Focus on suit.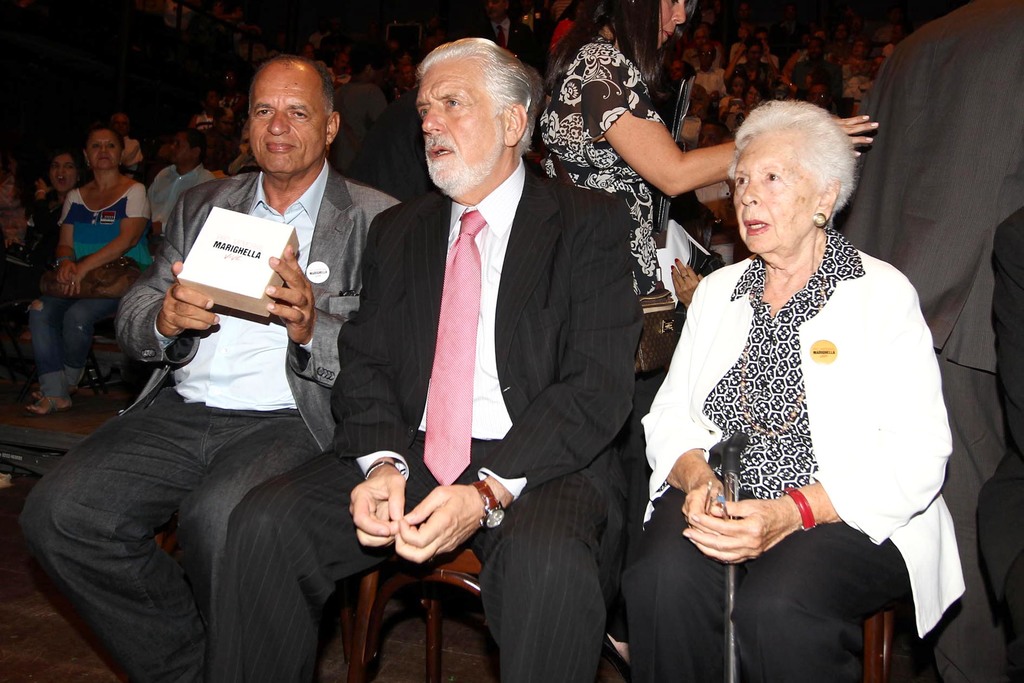
Focused at <box>23,160,405,682</box>.
